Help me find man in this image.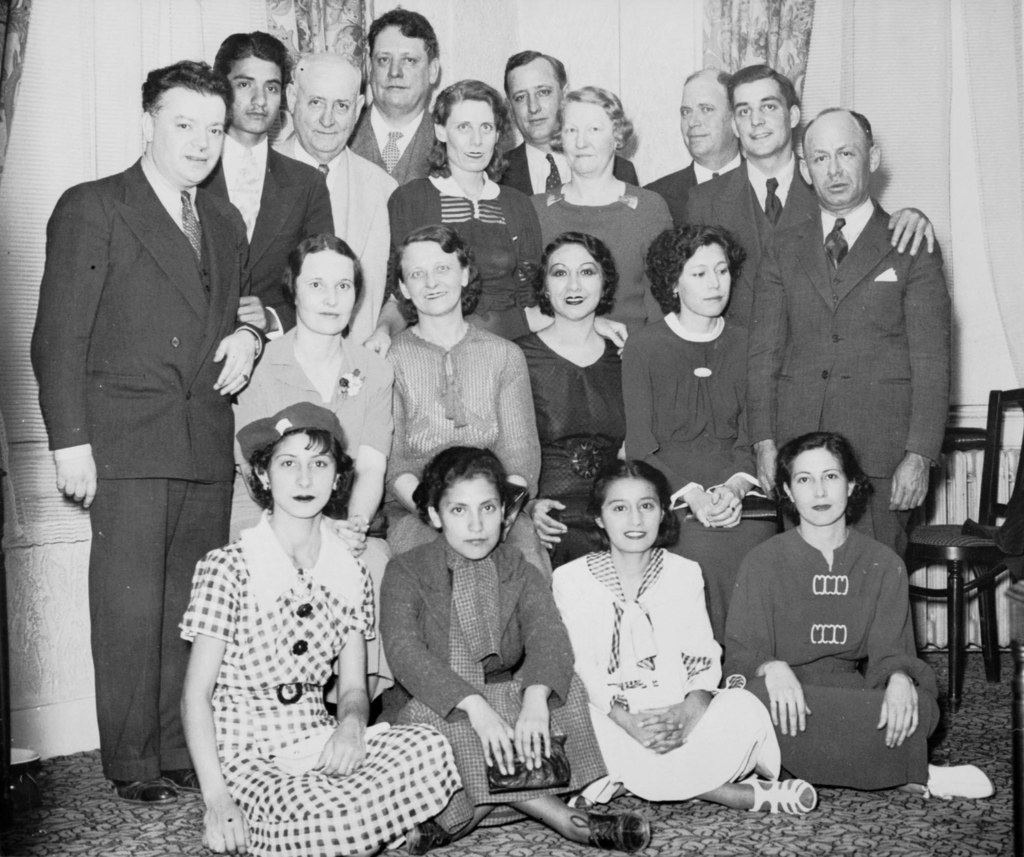
Found it: l=345, t=6, r=442, b=180.
